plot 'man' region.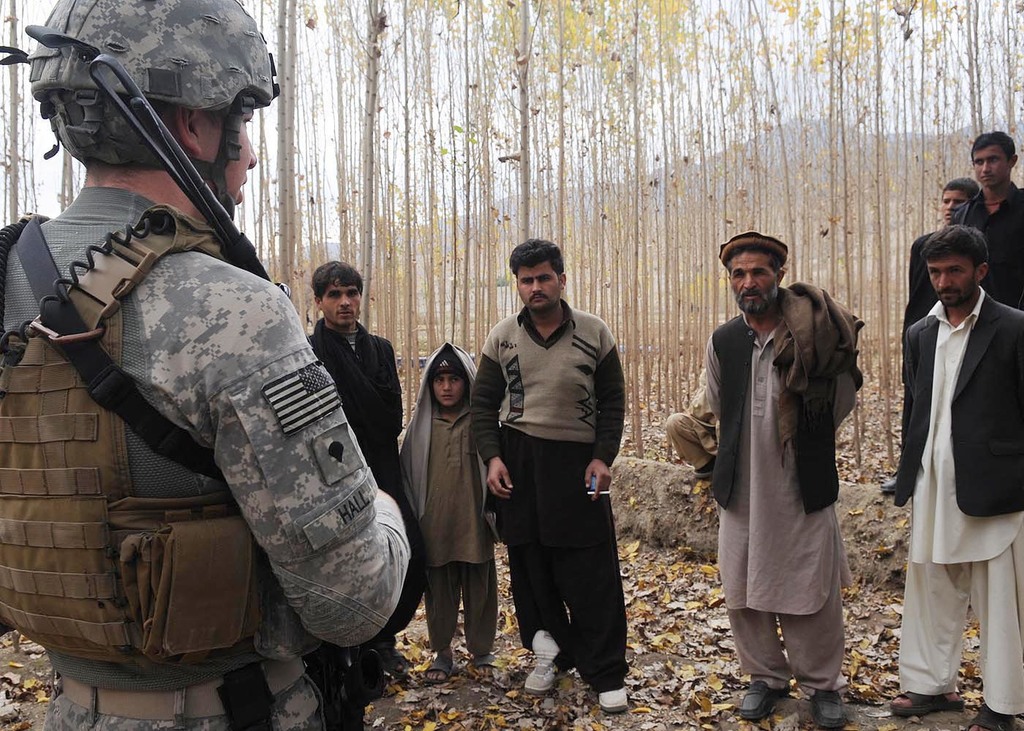
Plotted at crop(301, 260, 426, 707).
